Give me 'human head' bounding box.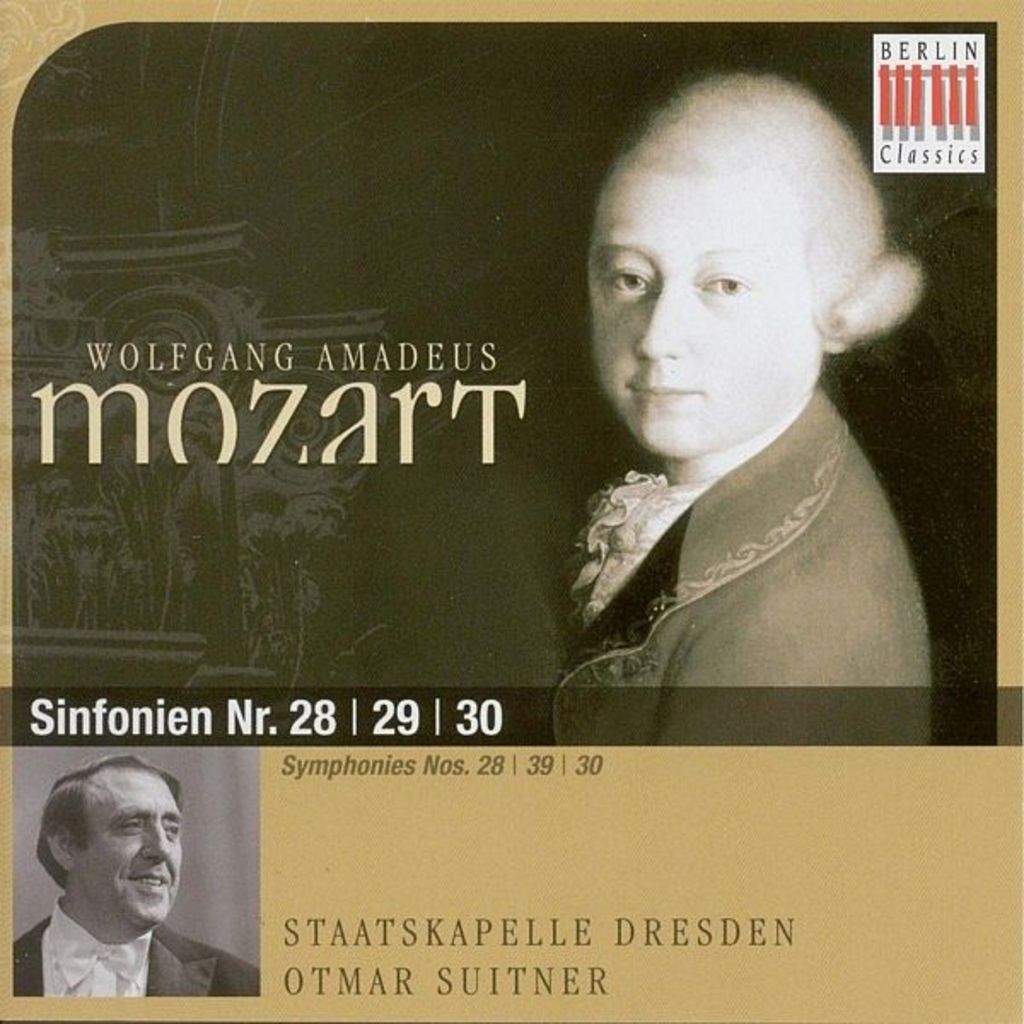
x1=608, y1=63, x2=906, y2=469.
